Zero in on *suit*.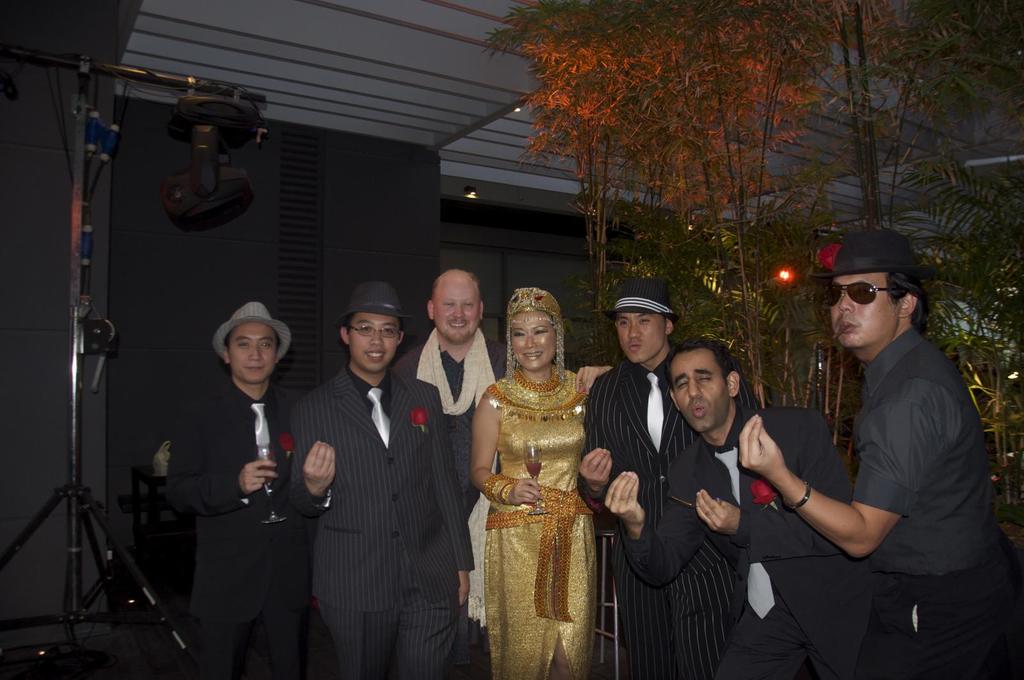
Zeroed in: l=620, t=399, r=872, b=679.
